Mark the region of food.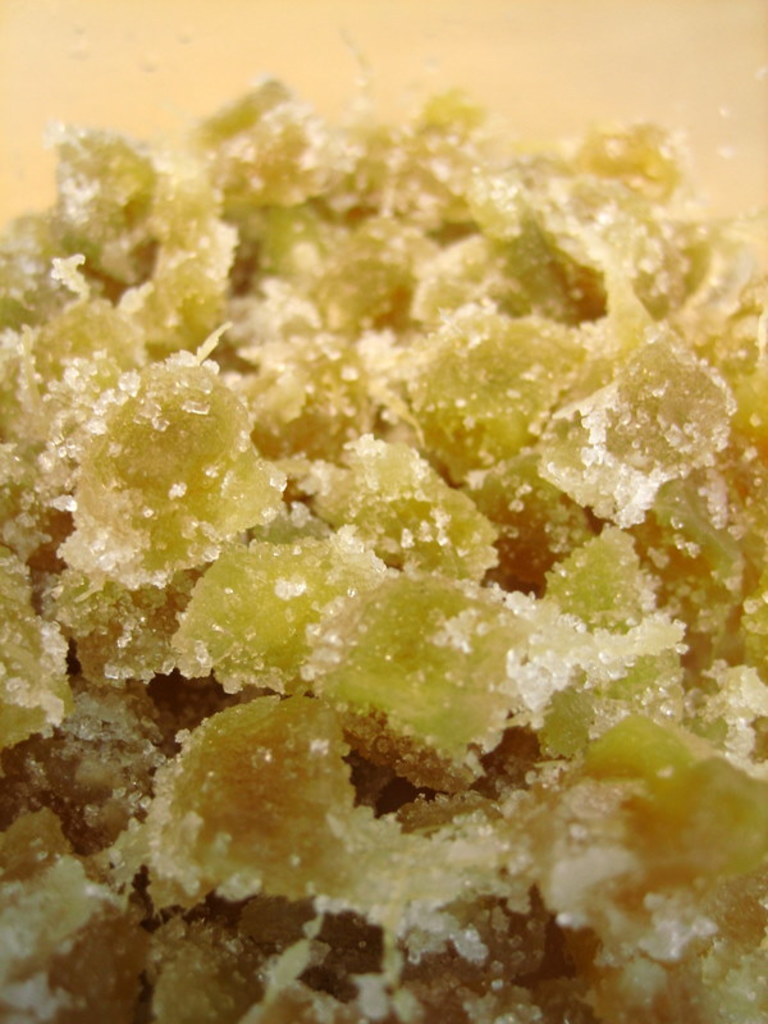
Region: (left=0, top=27, right=767, bottom=1023).
